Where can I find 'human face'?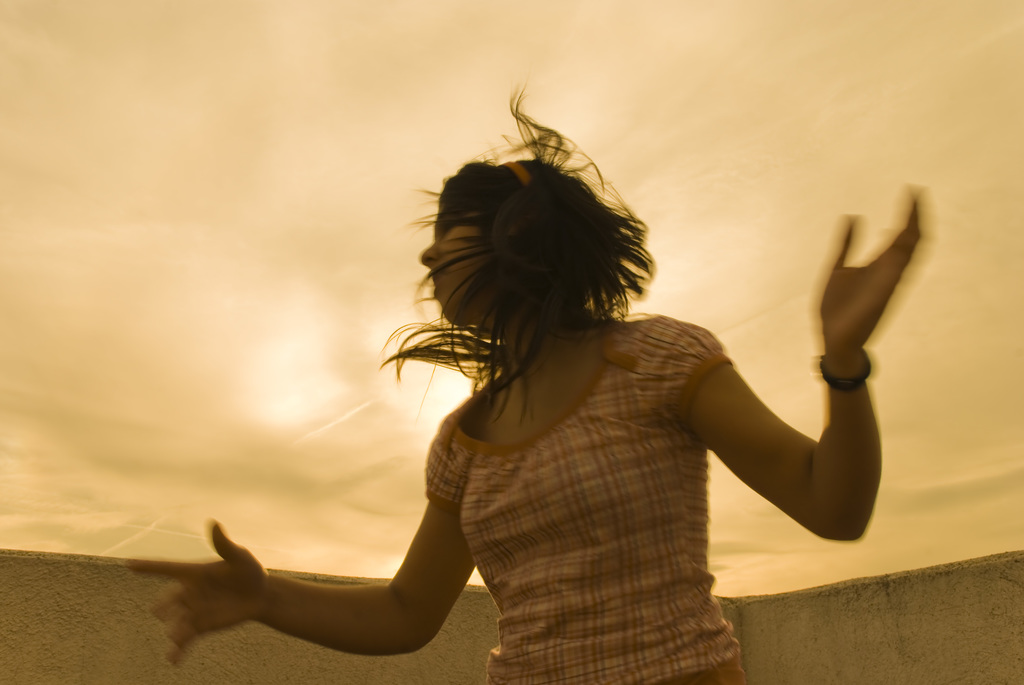
You can find it at BBox(419, 205, 499, 329).
